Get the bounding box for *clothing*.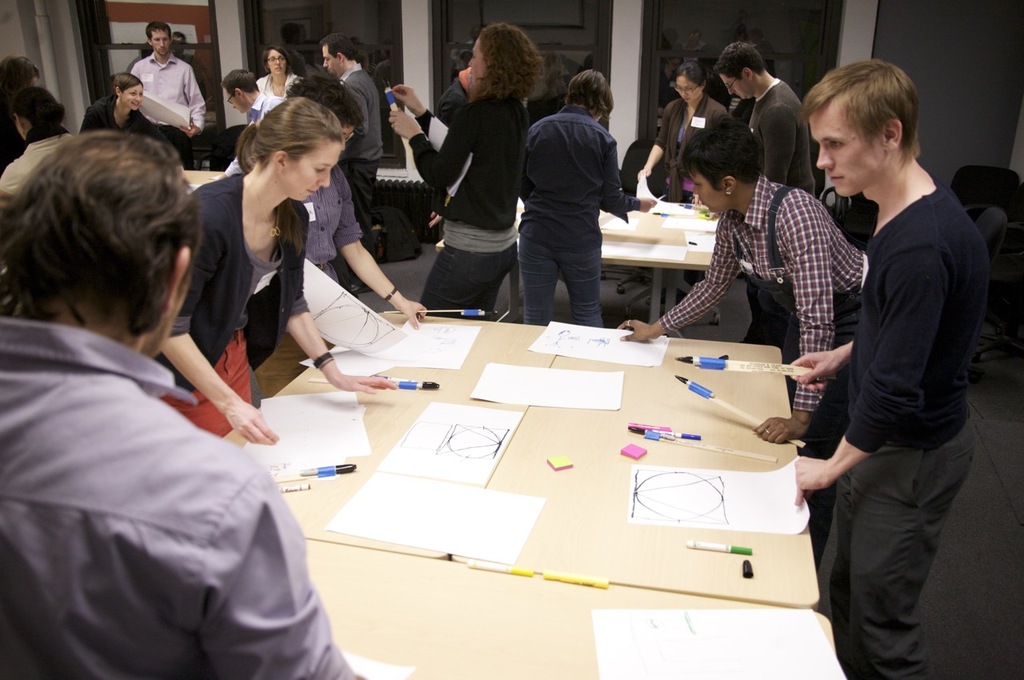
left=435, top=69, right=470, bottom=214.
